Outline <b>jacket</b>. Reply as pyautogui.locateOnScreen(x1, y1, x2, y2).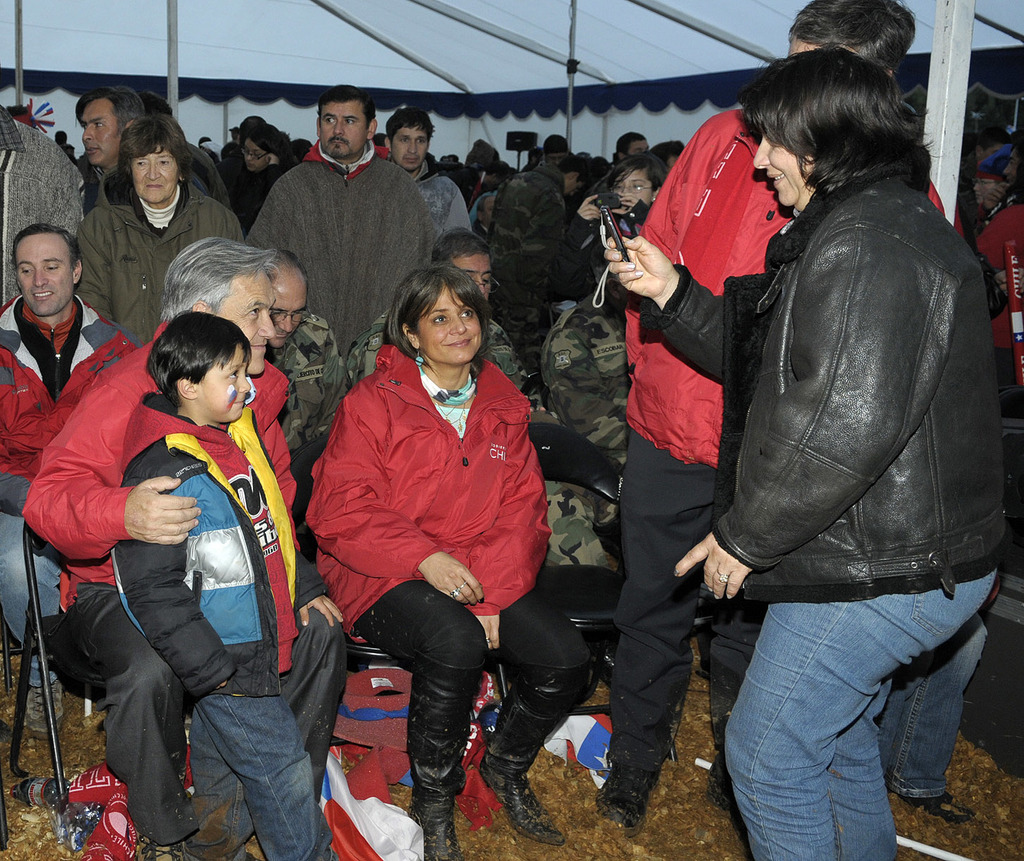
pyautogui.locateOnScreen(295, 342, 562, 598).
